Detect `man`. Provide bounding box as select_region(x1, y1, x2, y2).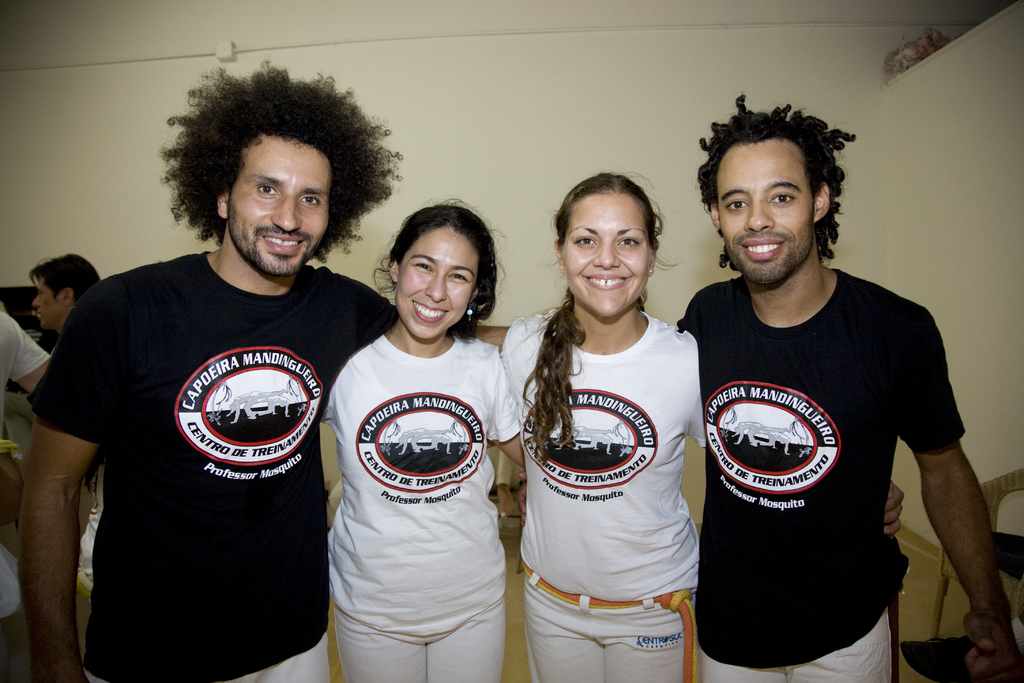
select_region(34, 256, 98, 324).
